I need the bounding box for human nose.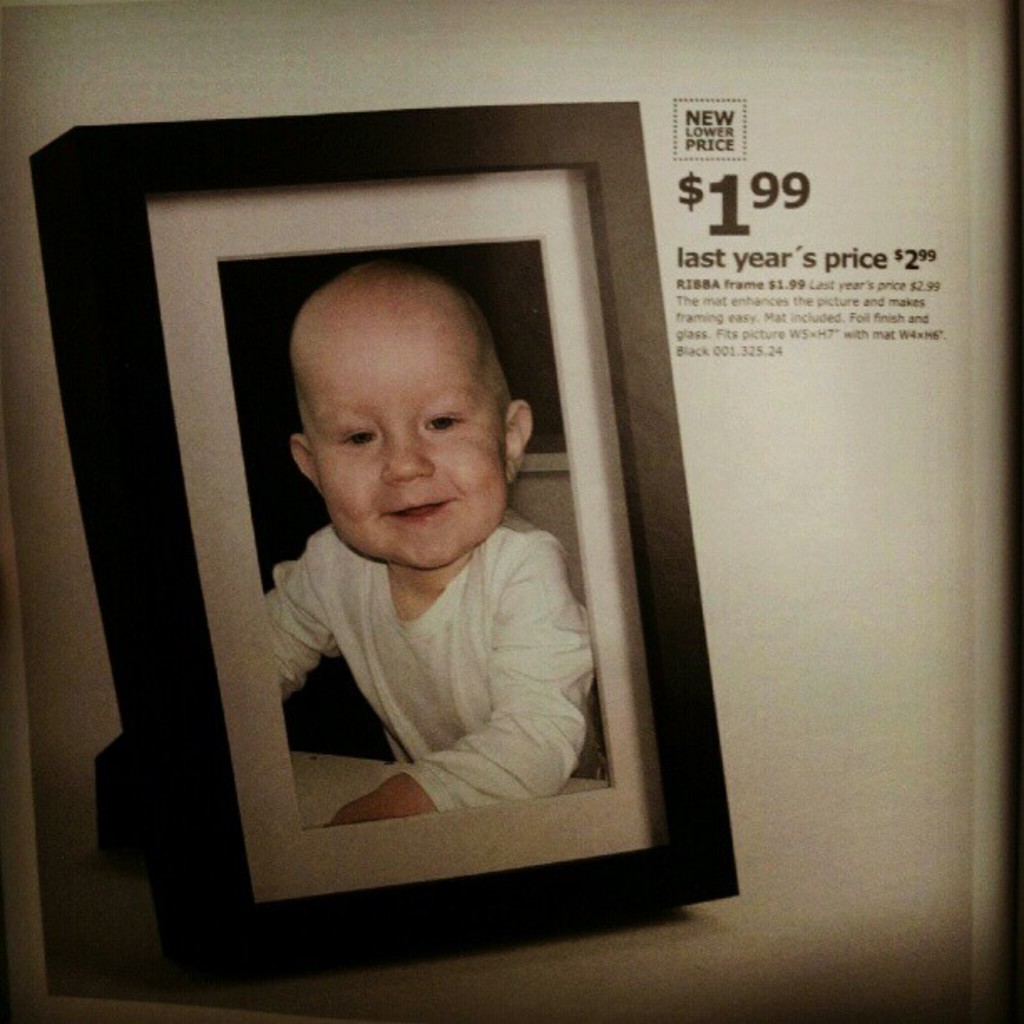
Here it is: rect(380, 425, 435, 482).
